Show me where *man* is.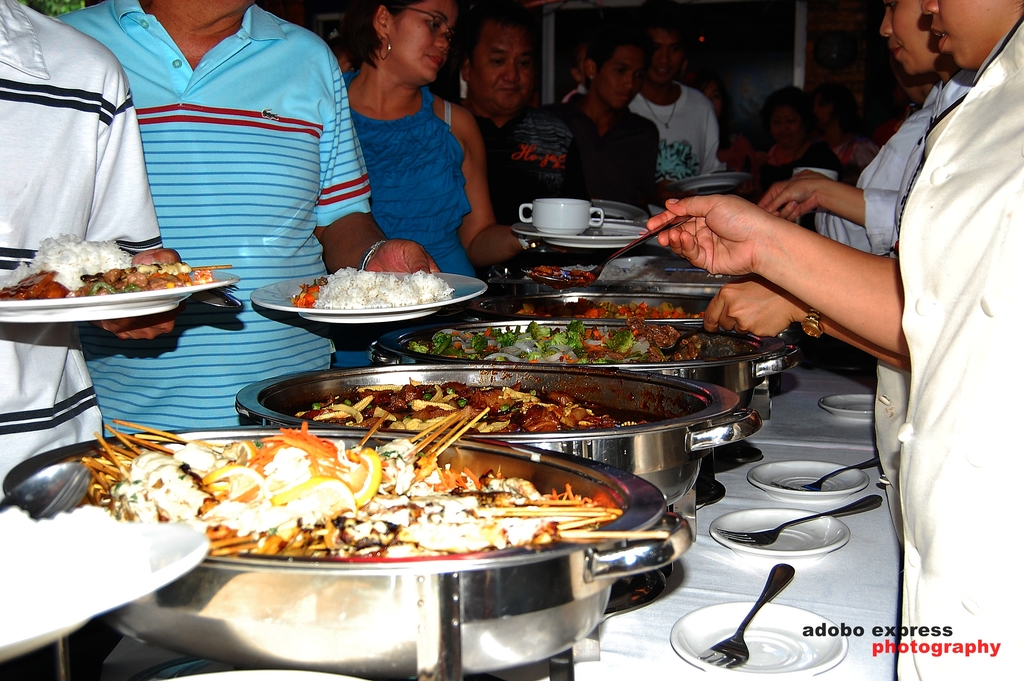
*man* is at detection(53, 0, 454, 439).
